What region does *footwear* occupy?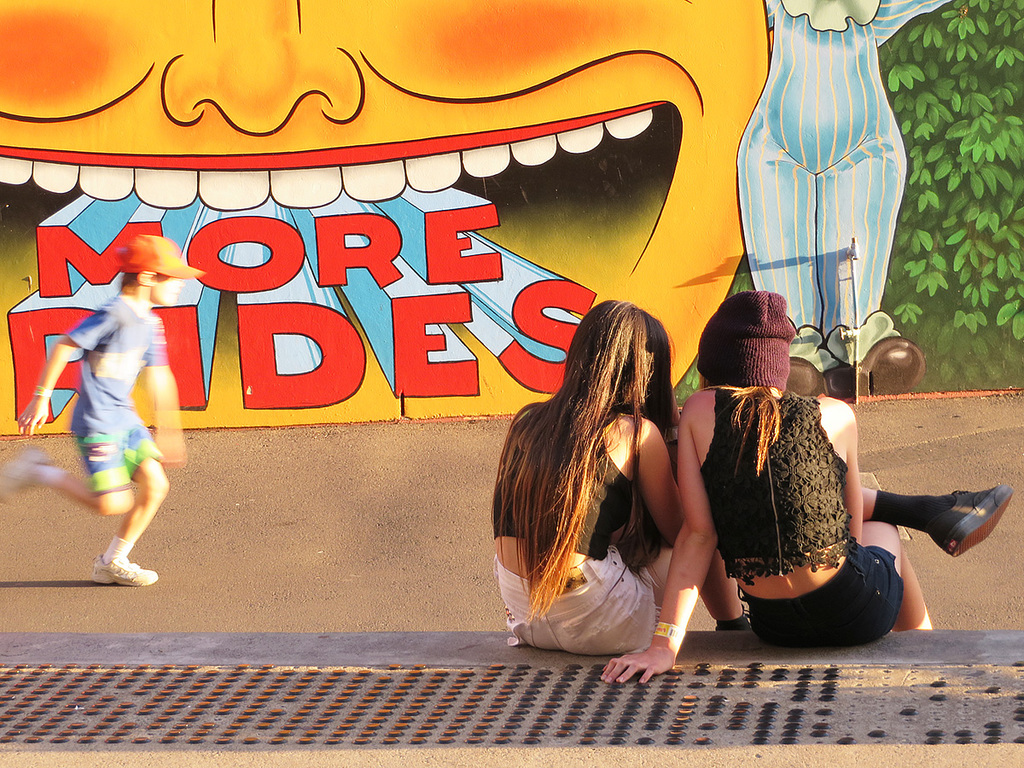
[left=911, top=494, right=1008, bottom=563].
